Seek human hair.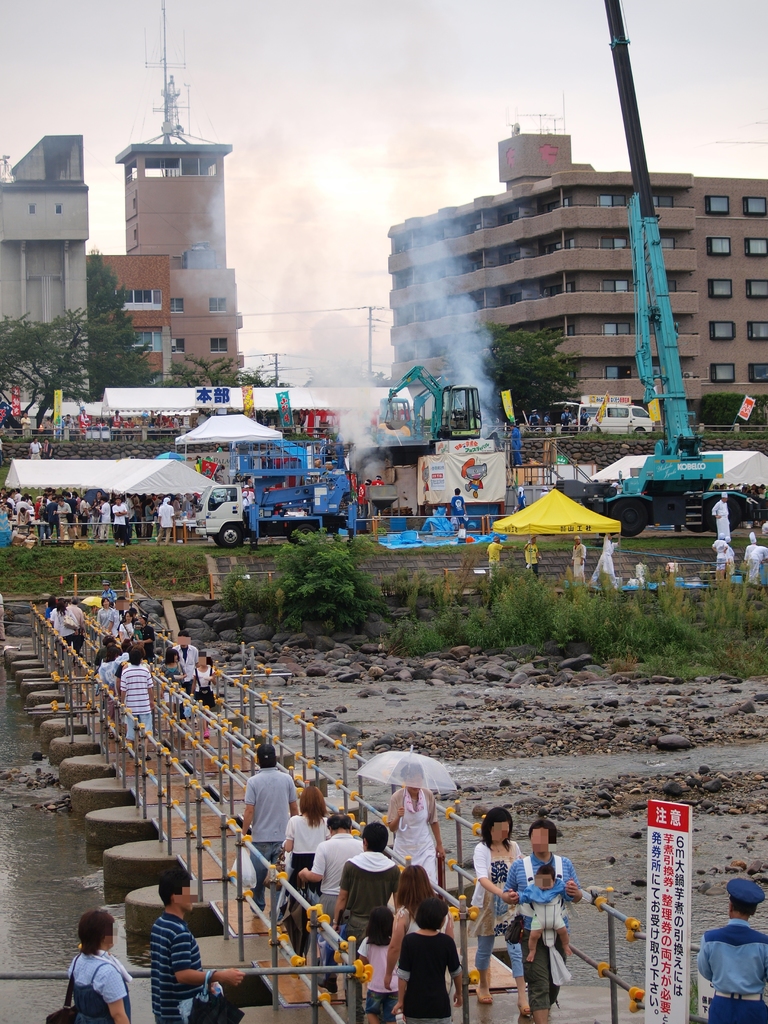
l=44, t=438, r=48, b=441.
